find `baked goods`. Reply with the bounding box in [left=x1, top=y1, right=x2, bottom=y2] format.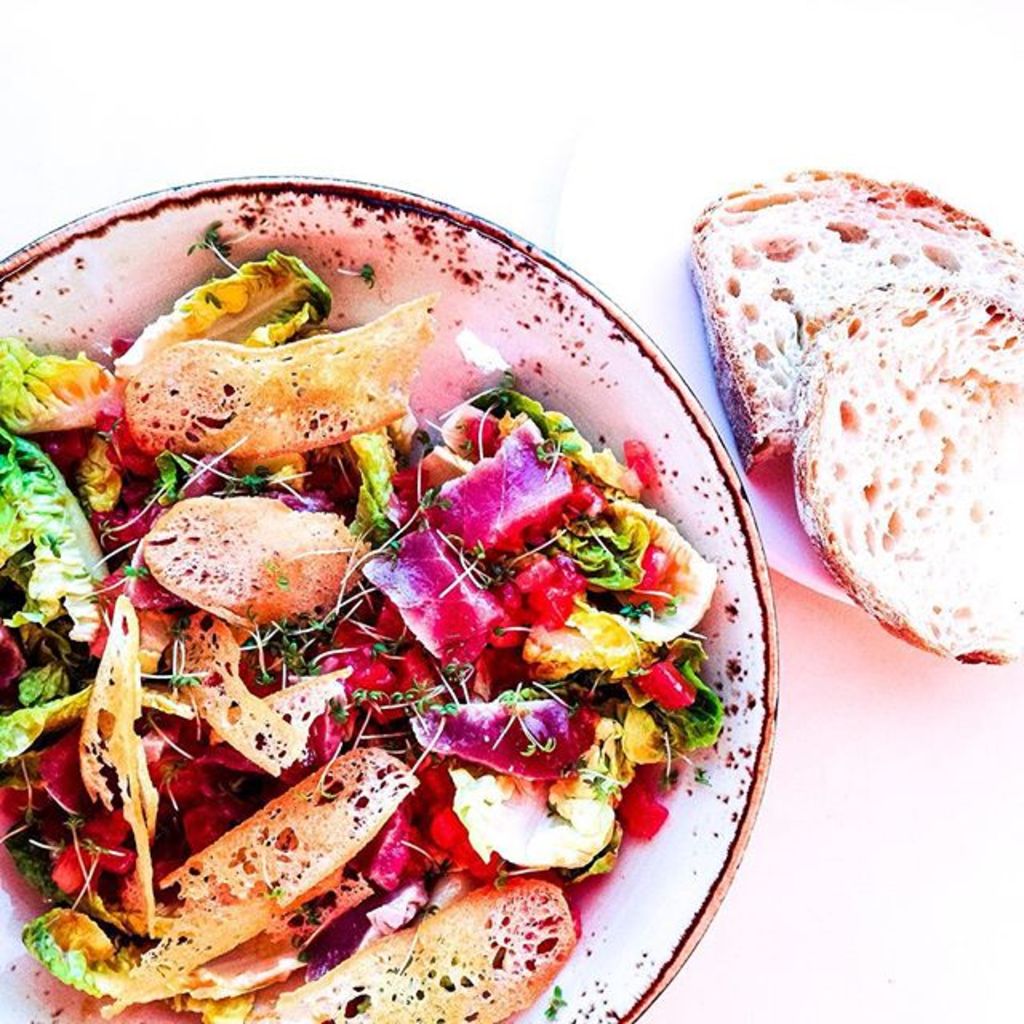
[left=795, top=285, right=1022, bottom=667].
